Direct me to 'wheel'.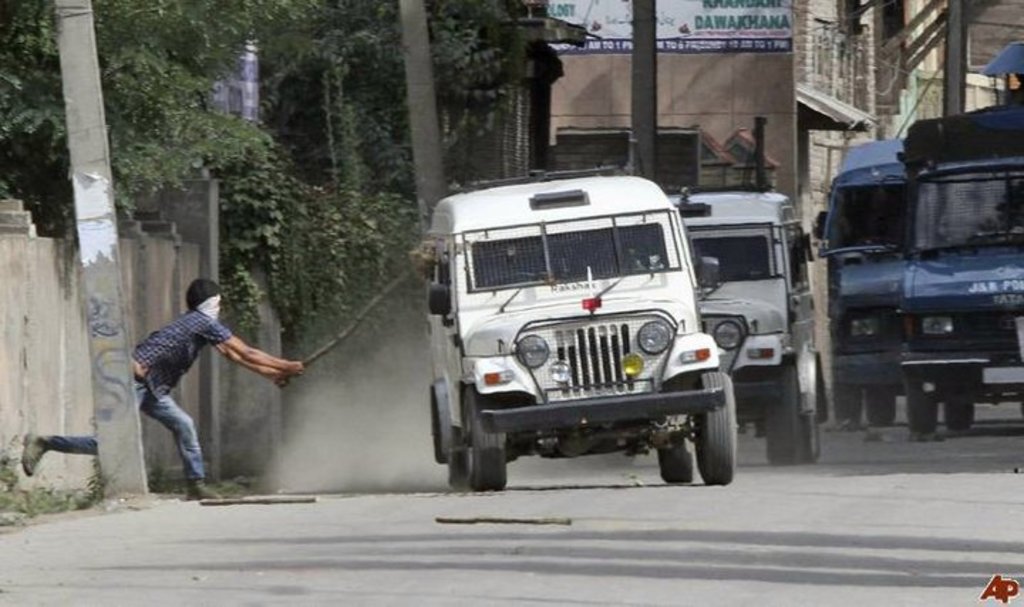
Direction: bbox=[693, 365, 741, 483].
